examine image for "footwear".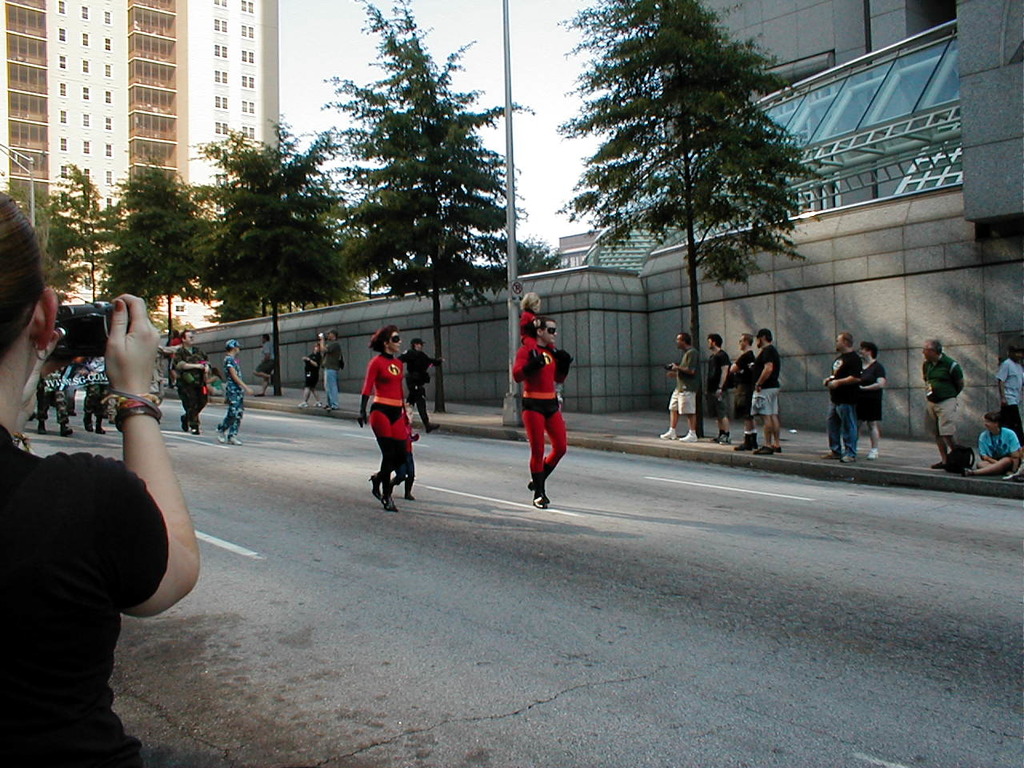
Examination result: 753 444 772 456.
